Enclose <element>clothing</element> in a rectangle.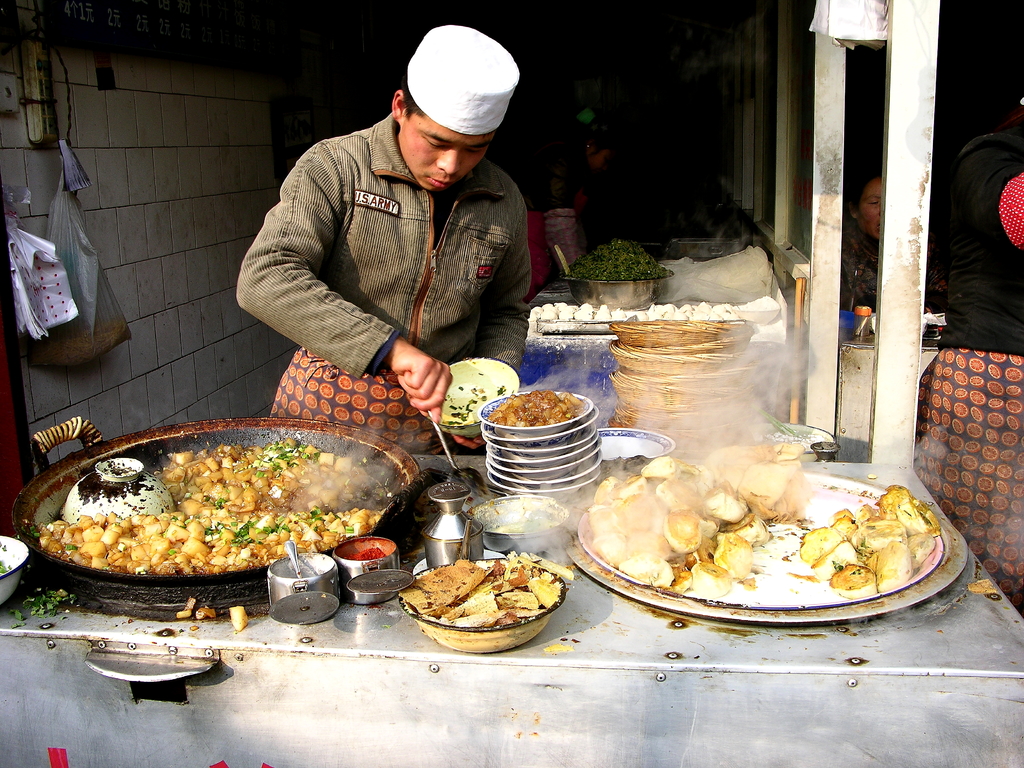
(831,227,948,316).
